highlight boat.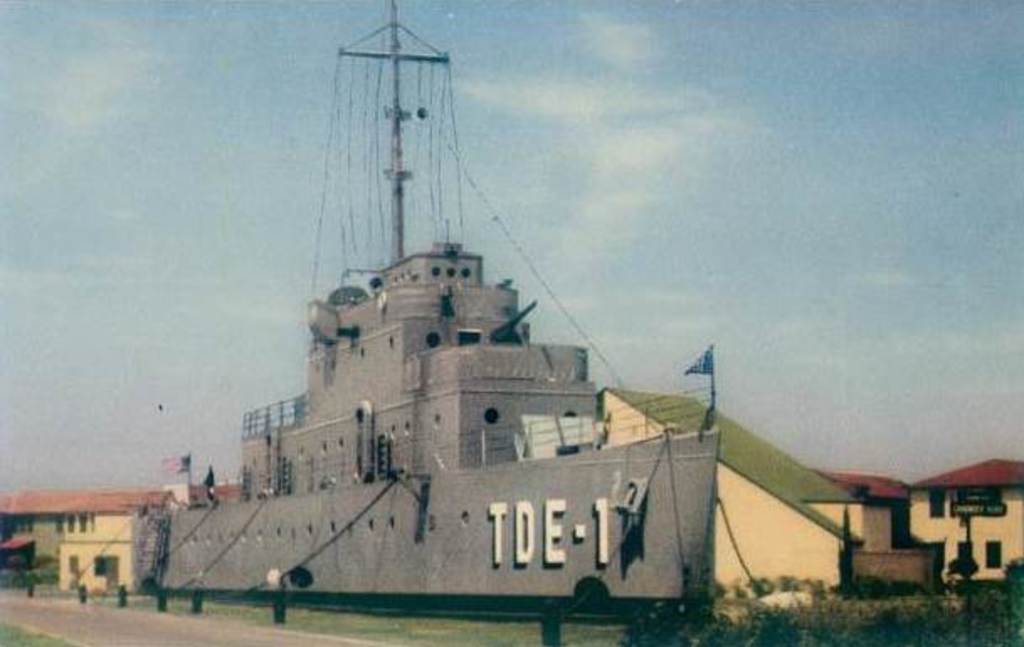
Highlighted region: {"x1": 133, "y1": 29, "x2": 765, "y2": 608}.
